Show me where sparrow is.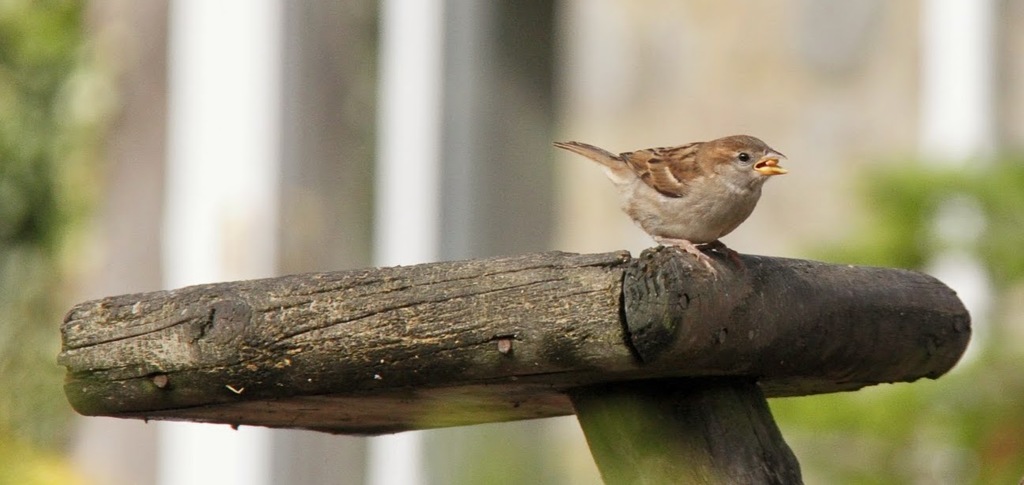
sparrow is at bbox(560, 130, 792, 263).
